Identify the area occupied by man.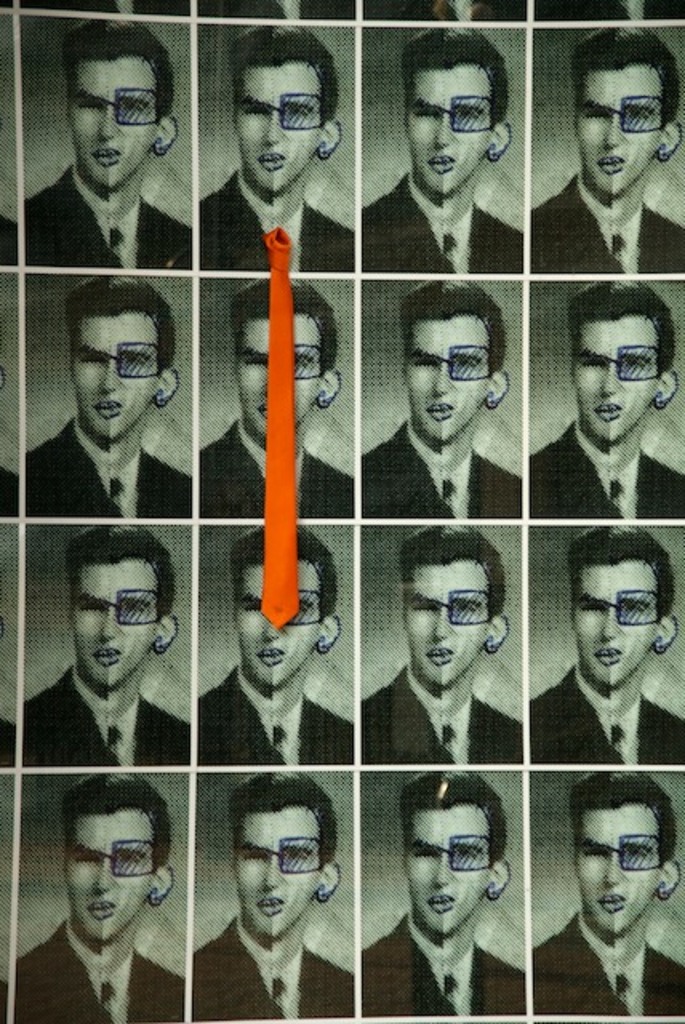
Area: {"x1": 19, "y1": 0, "x2": 192, "y2": 19}.
